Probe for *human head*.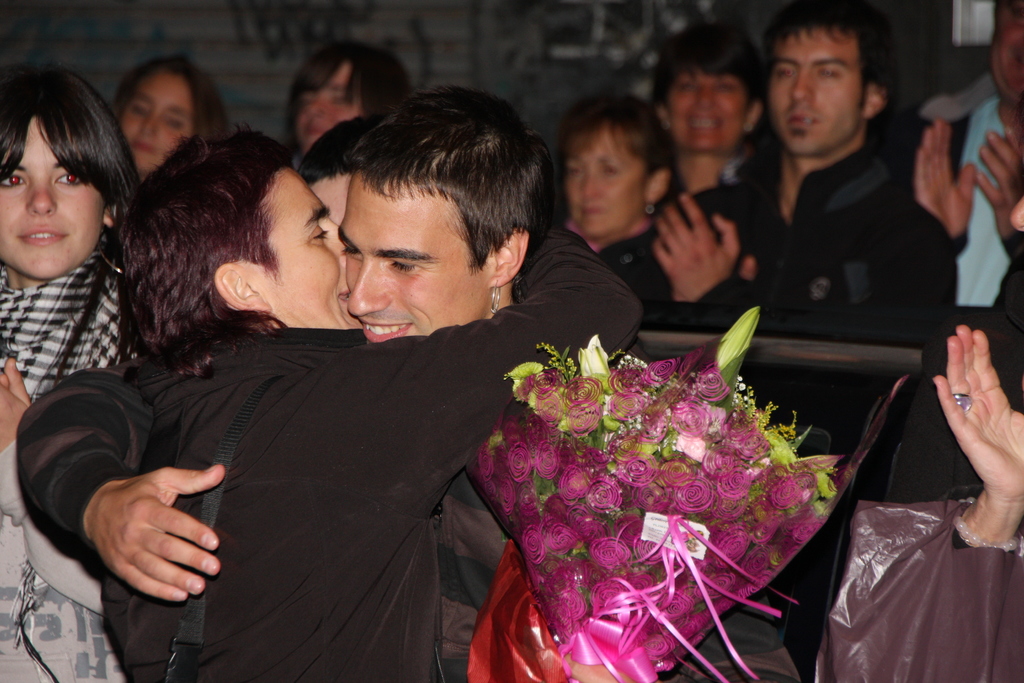
Probe result: bbox=(993, 0, 1023, 113).
